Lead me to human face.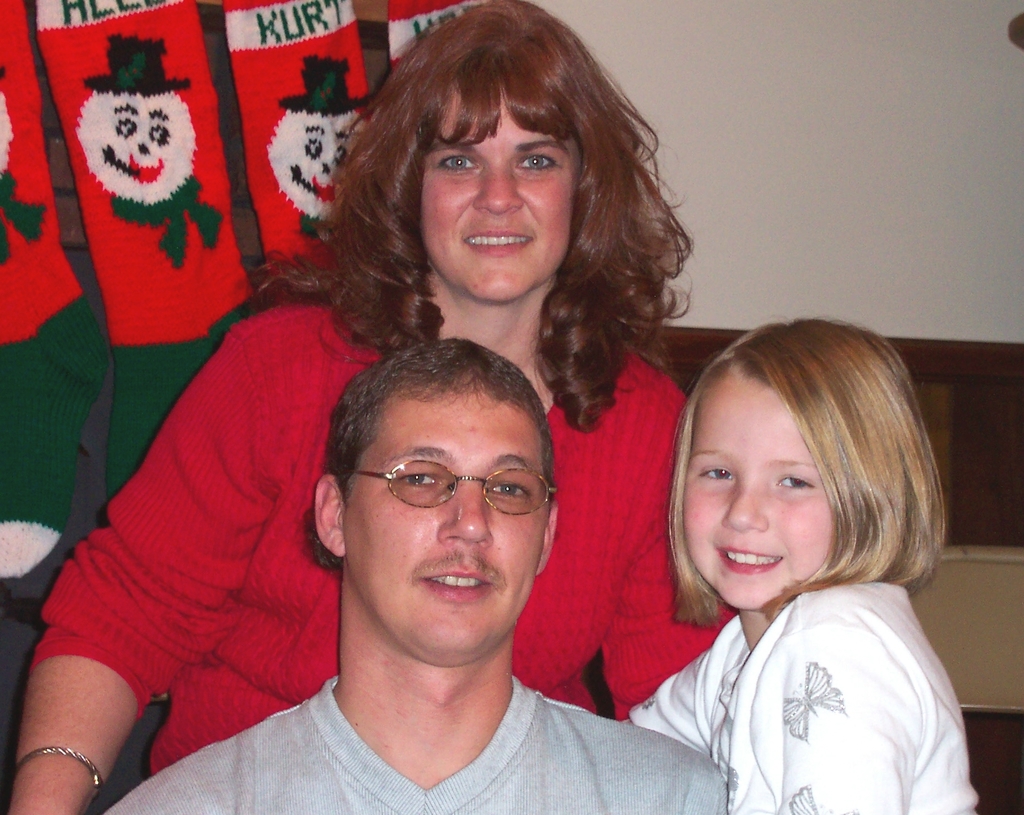
Lead to 343, 398, 546, 659.
